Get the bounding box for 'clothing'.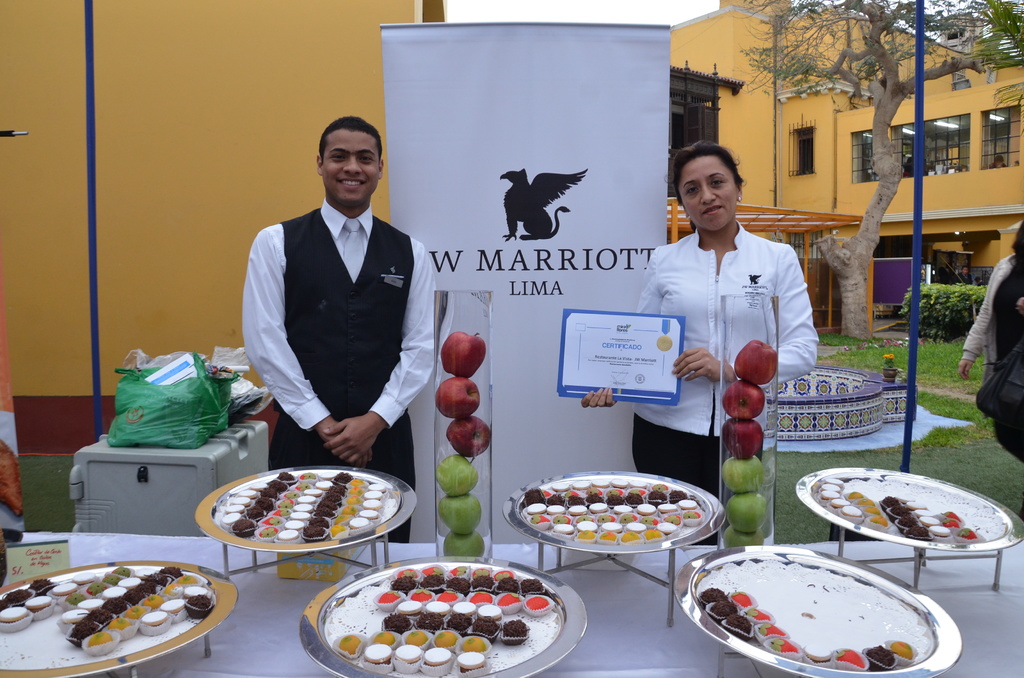
bbox=[270, 408, 412, 542].
